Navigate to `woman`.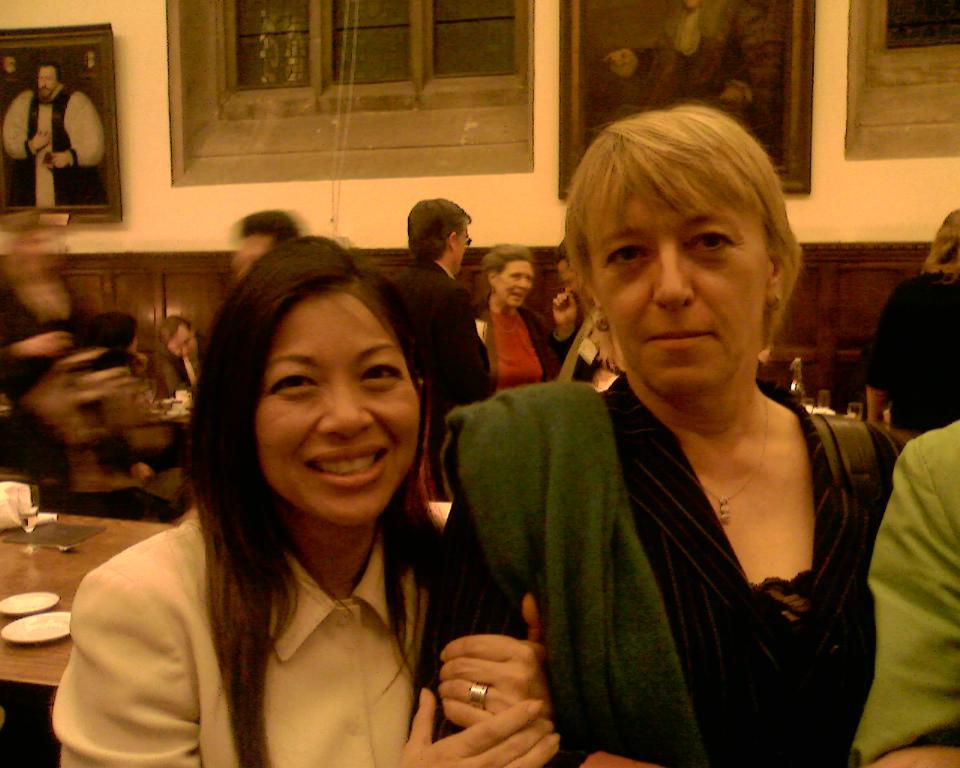
Navigation target: locate(475, 244, 556, 387).
